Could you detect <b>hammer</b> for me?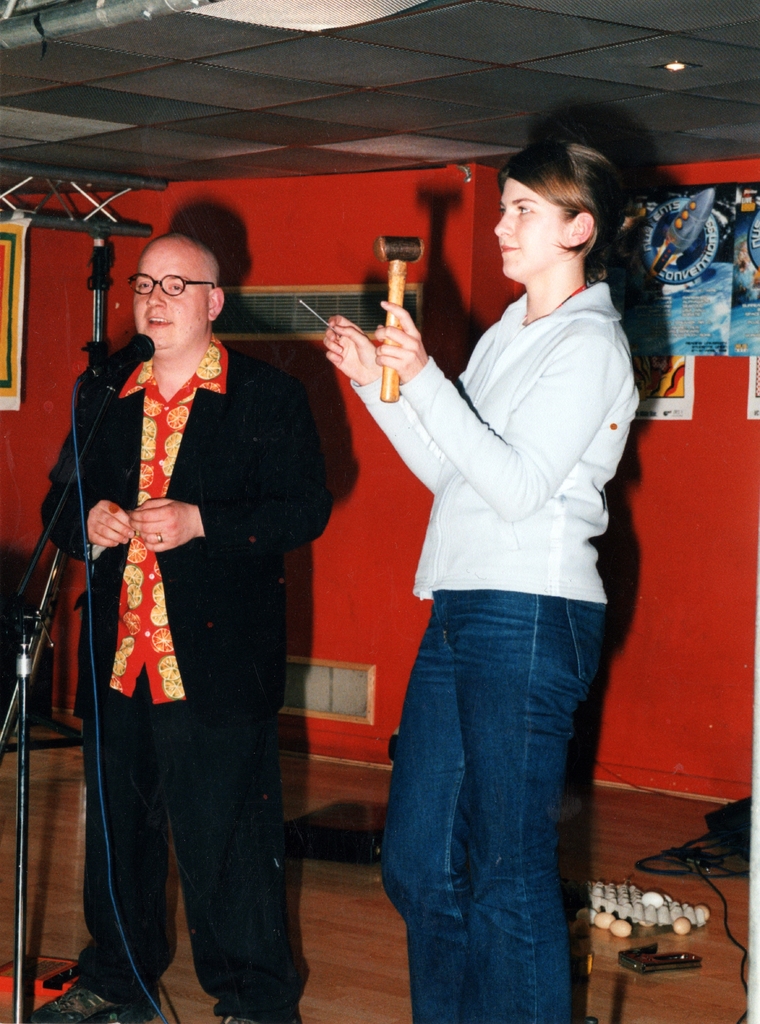
Detection result: bbox(373, 230, 426, 408).
